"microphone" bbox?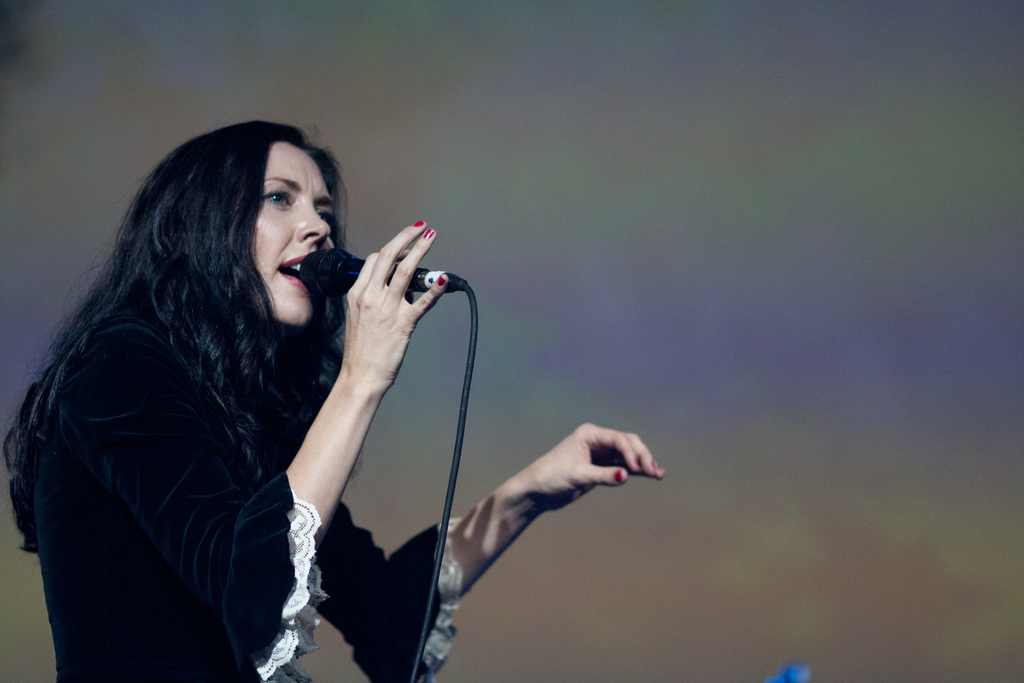
<bbox>300, 246, 430, 291</bbox>
